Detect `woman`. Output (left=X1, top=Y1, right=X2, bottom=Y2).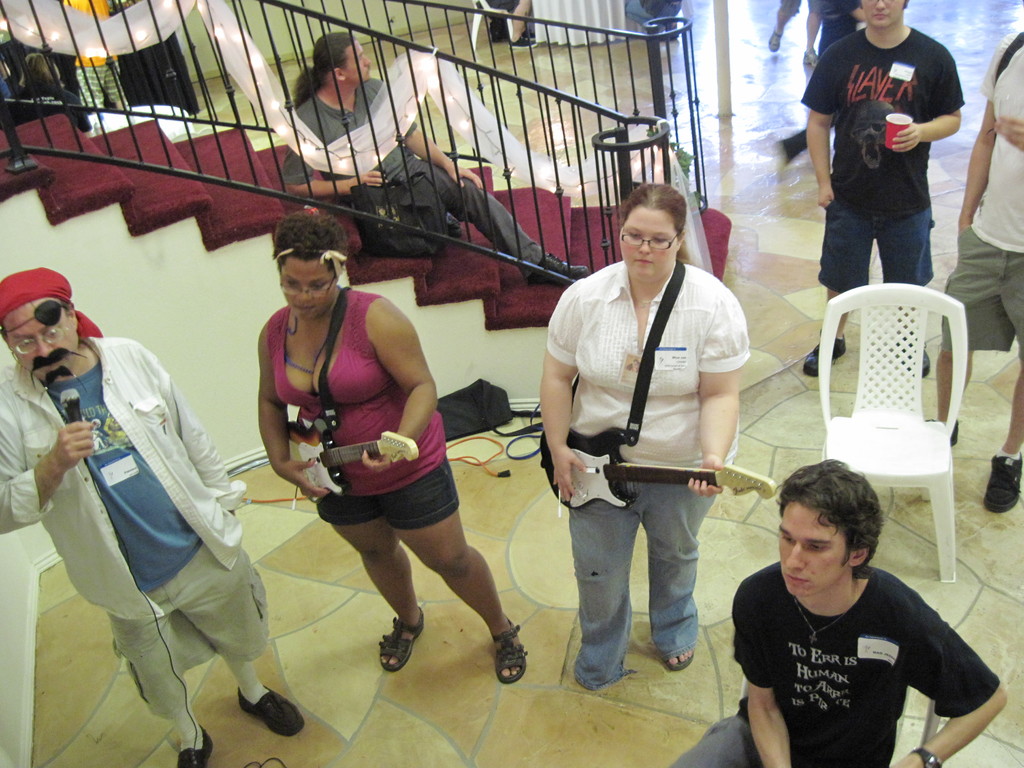
(left=529, top=182, right=746, bottom=685).
